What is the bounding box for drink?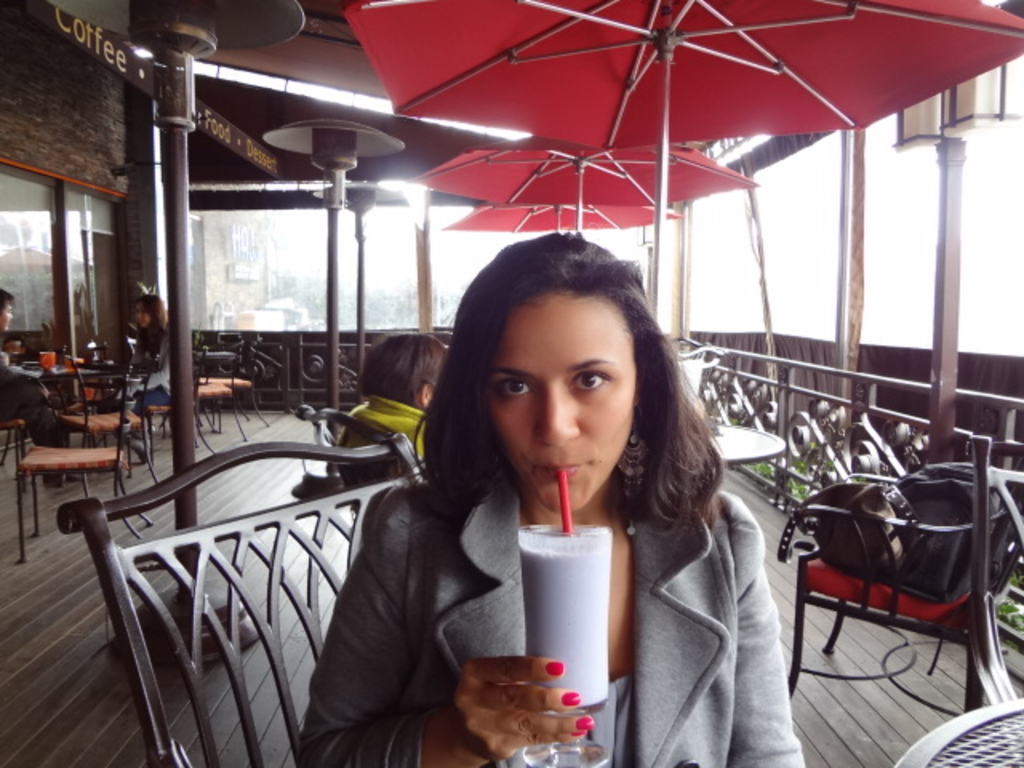
[504, 509, 634, 726].
